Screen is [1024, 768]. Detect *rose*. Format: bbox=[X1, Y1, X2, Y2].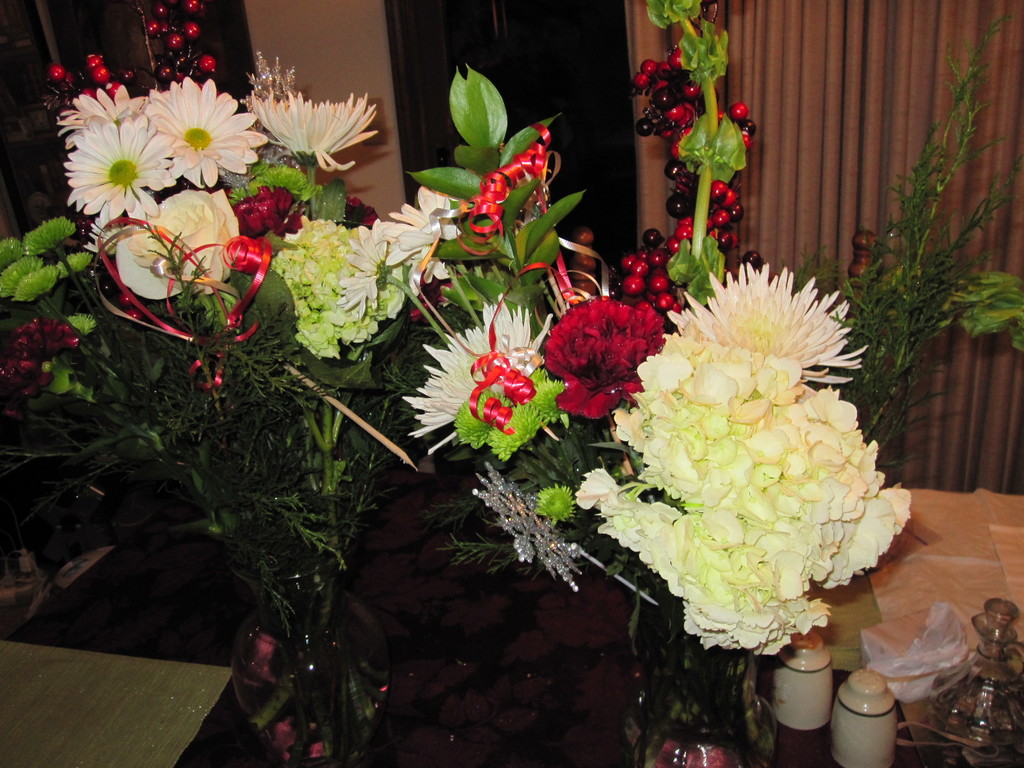
bbox=[115, 189, 236, 300].
